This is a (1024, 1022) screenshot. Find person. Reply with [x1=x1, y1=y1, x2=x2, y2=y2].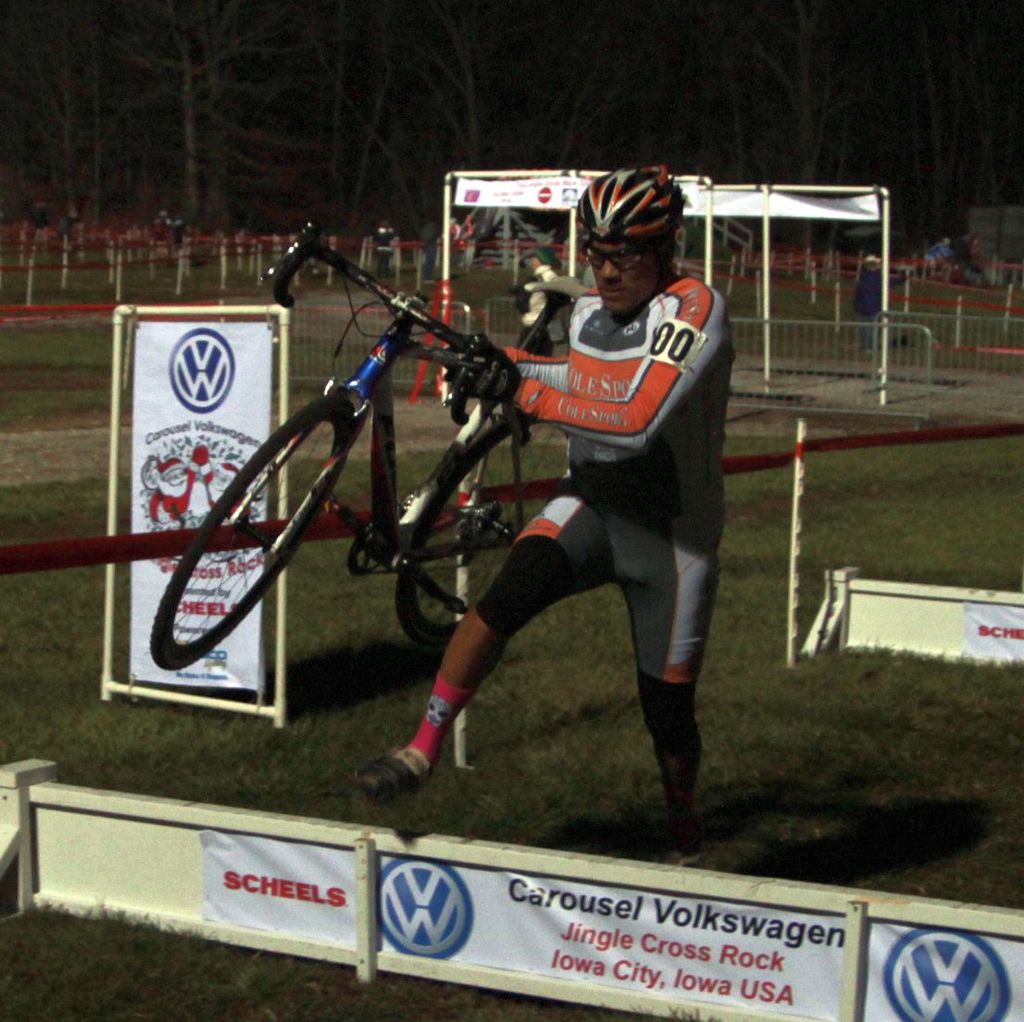
[x1=444, y1=221, x2=466, y2=270].
